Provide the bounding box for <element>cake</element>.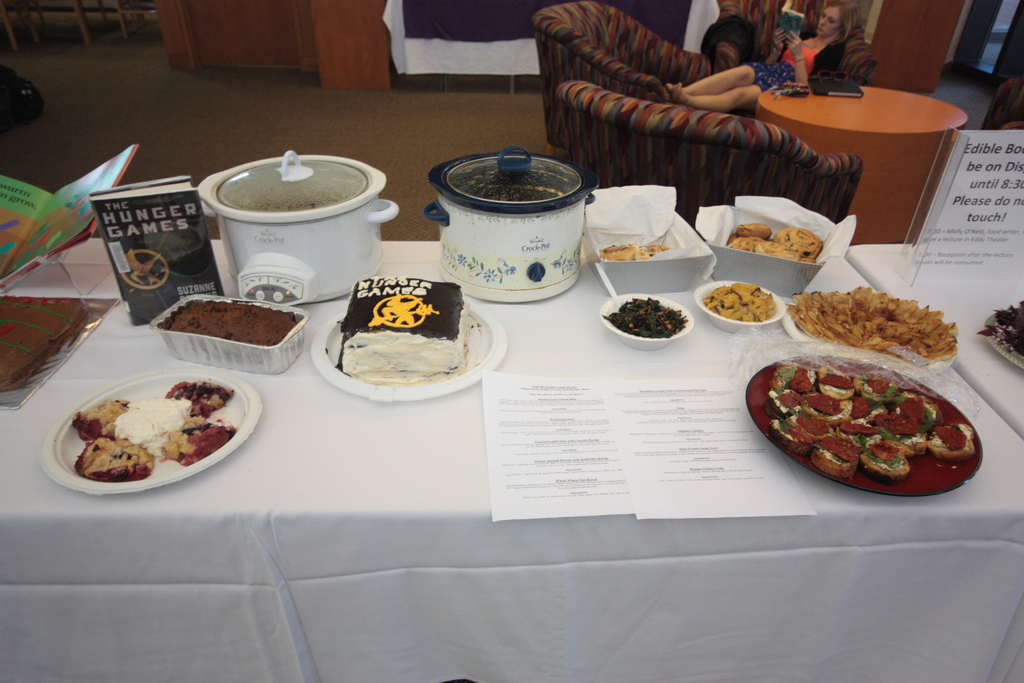
<box>335,268,470,378</box>.
